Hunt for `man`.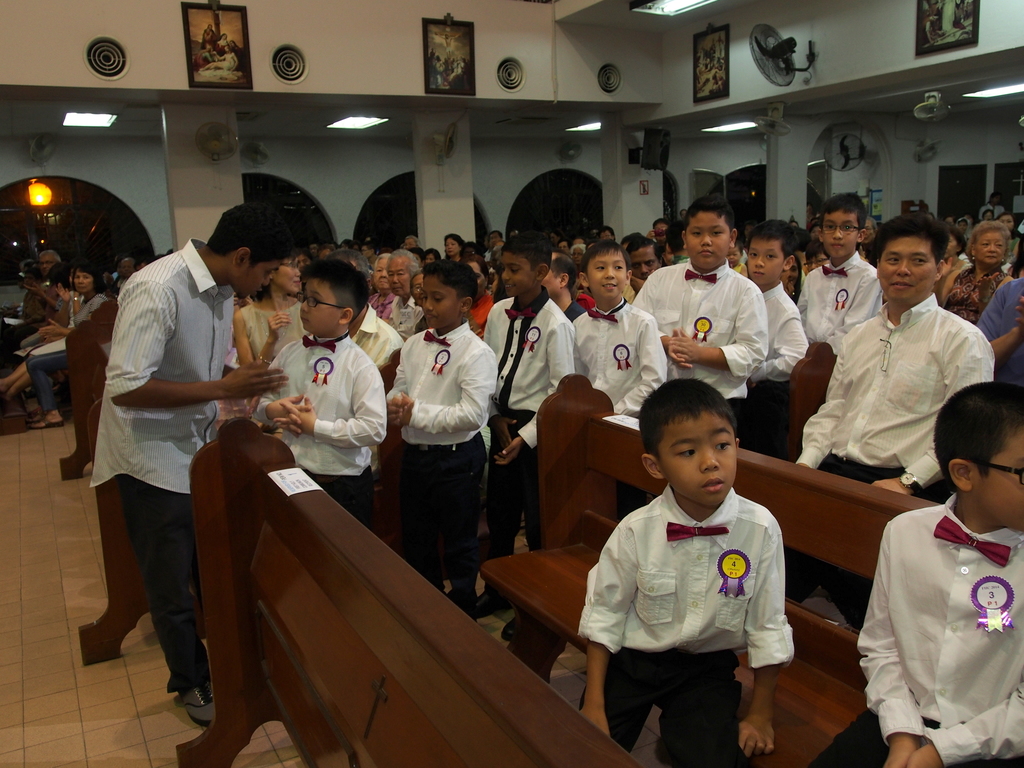
Hunted down at box=[385, 253, 420, 335].
